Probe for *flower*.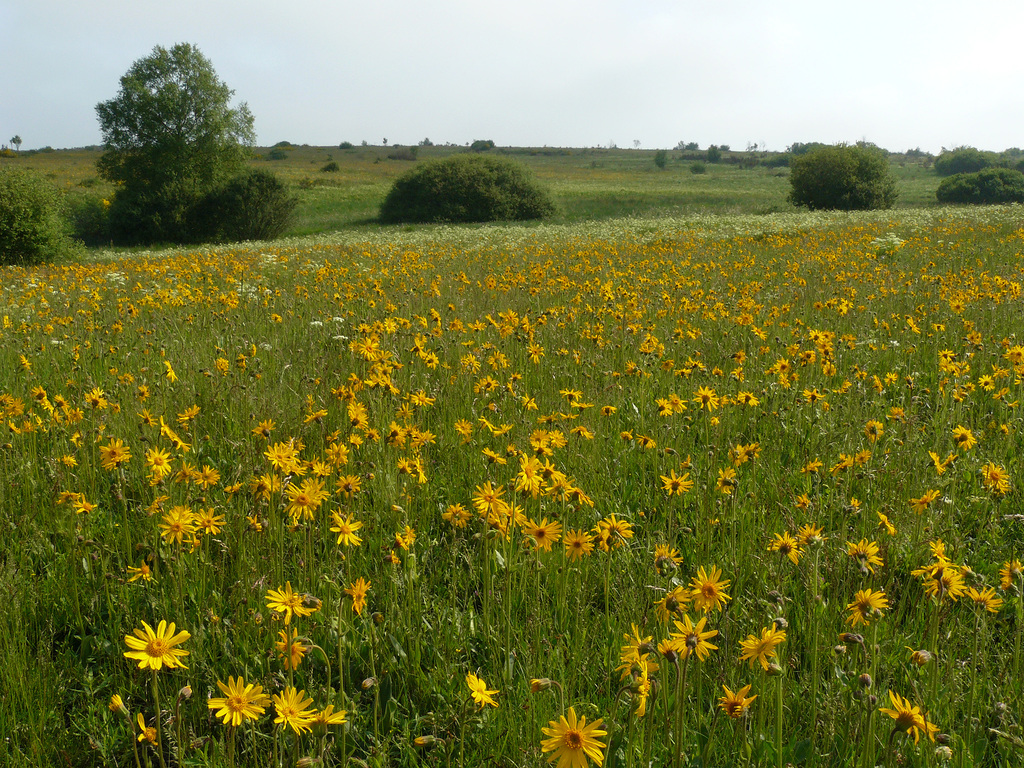
Probe result: rect(271, 628, 308, 668).
